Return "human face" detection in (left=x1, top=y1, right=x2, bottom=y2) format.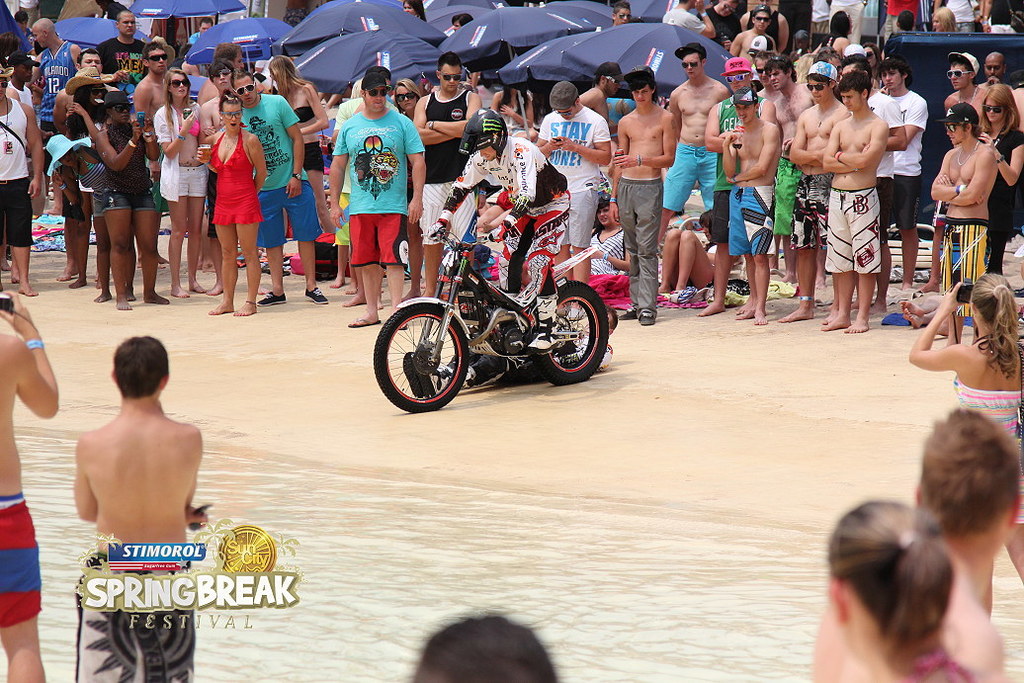
(left=118, top=11, right=136, bottom=37).
